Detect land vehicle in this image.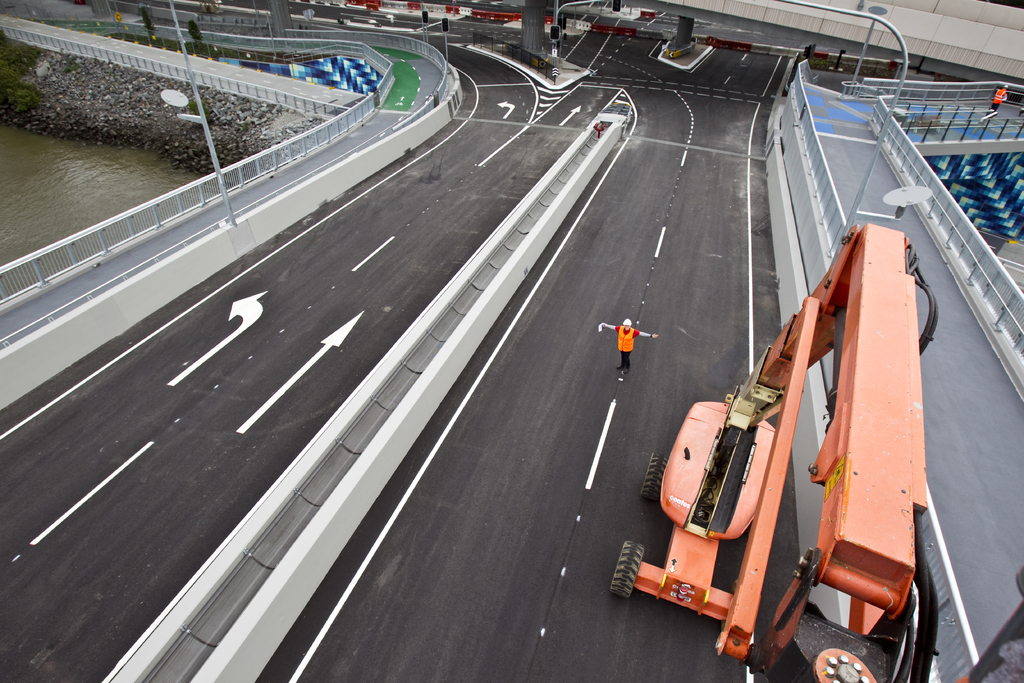
Detection: detection(626, 229, 977, 660).
